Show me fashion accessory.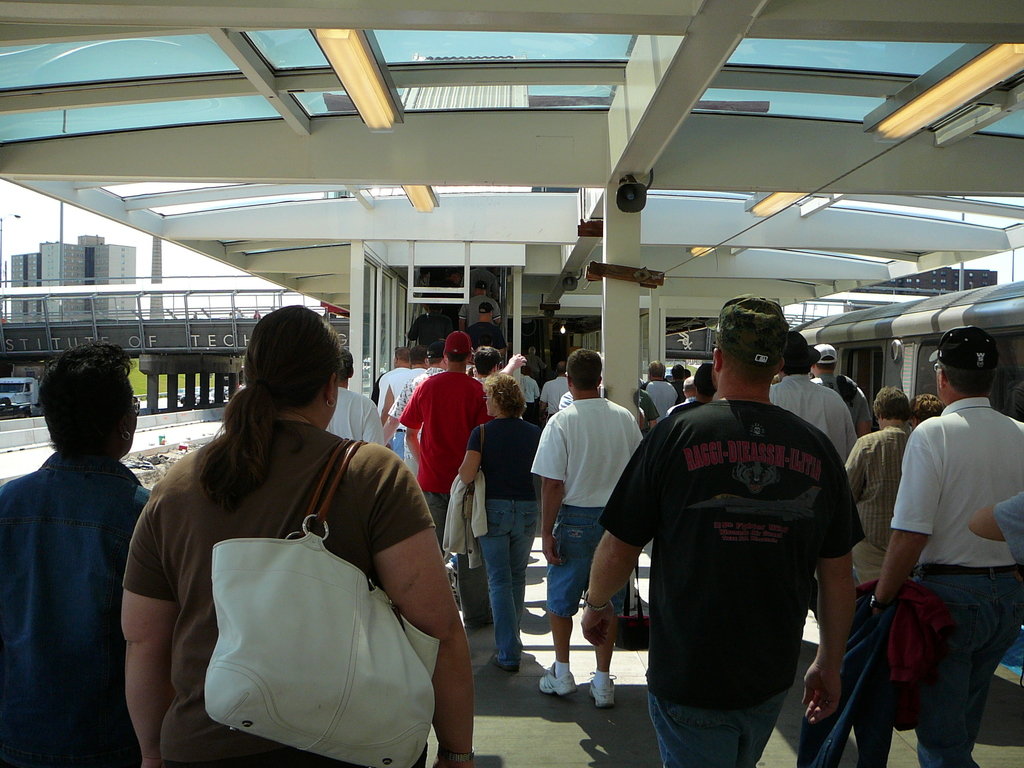
fashion accessory is here: [437,744,476,765].
